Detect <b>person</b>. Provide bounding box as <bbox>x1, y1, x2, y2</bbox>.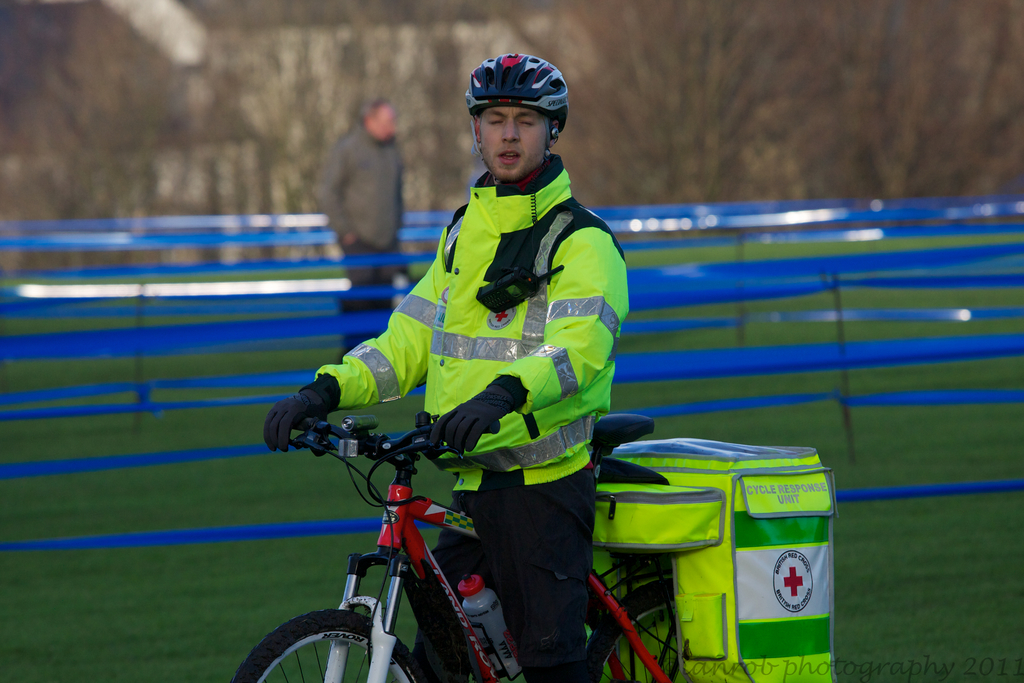
<bbox>312, 61, 649, 641</bbox>.
